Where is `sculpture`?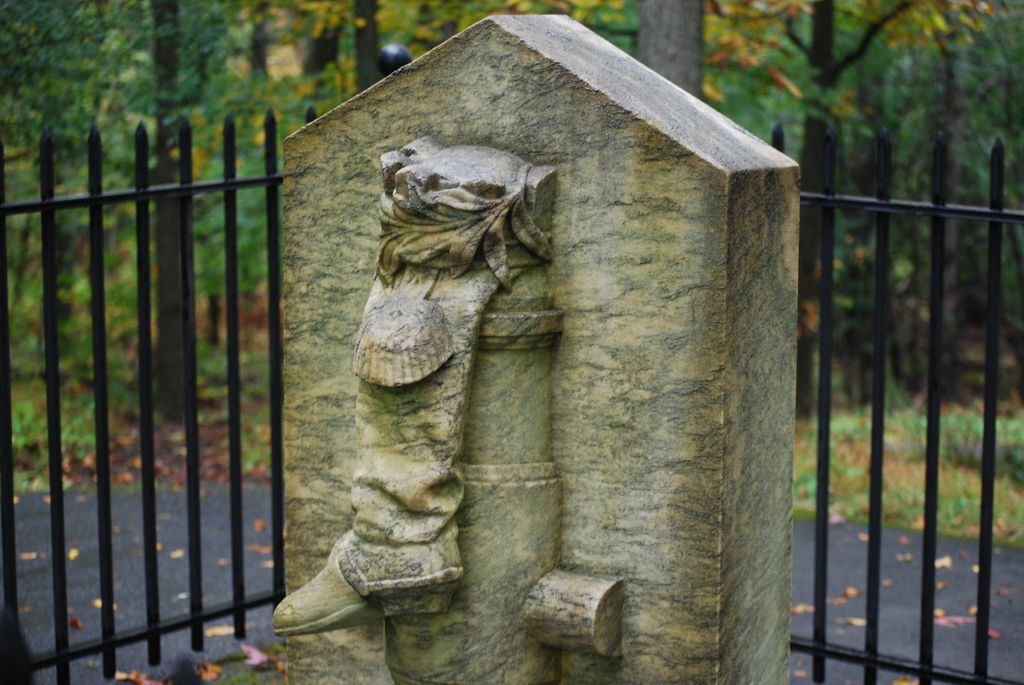
select_region(270, 16, 799, 684).
